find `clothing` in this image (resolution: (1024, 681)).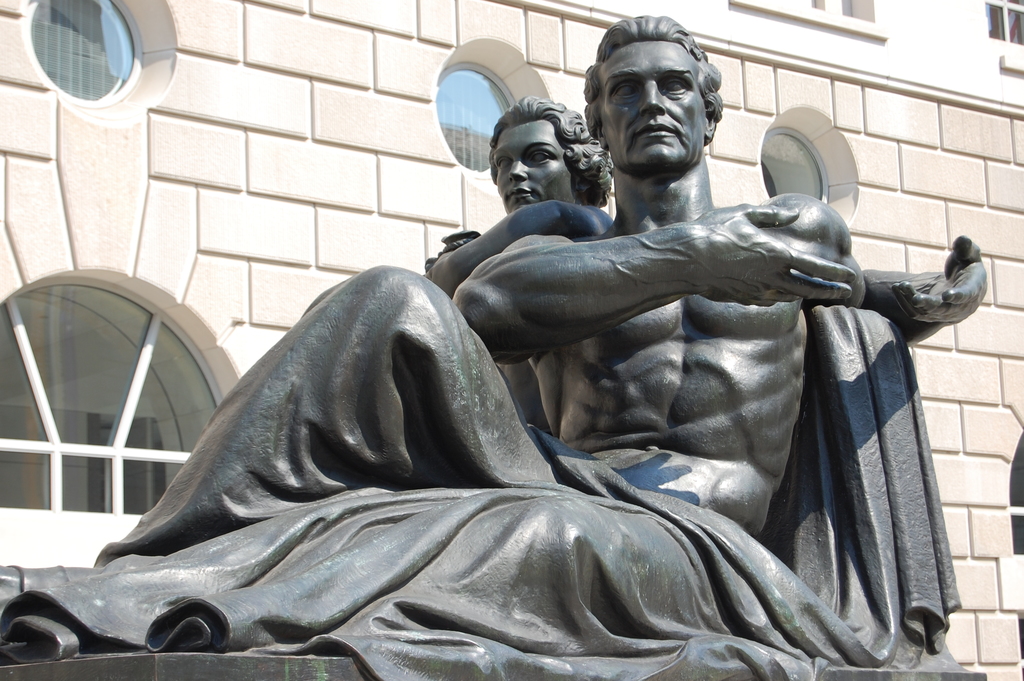
bbox=[0, 266, 963, 680].
